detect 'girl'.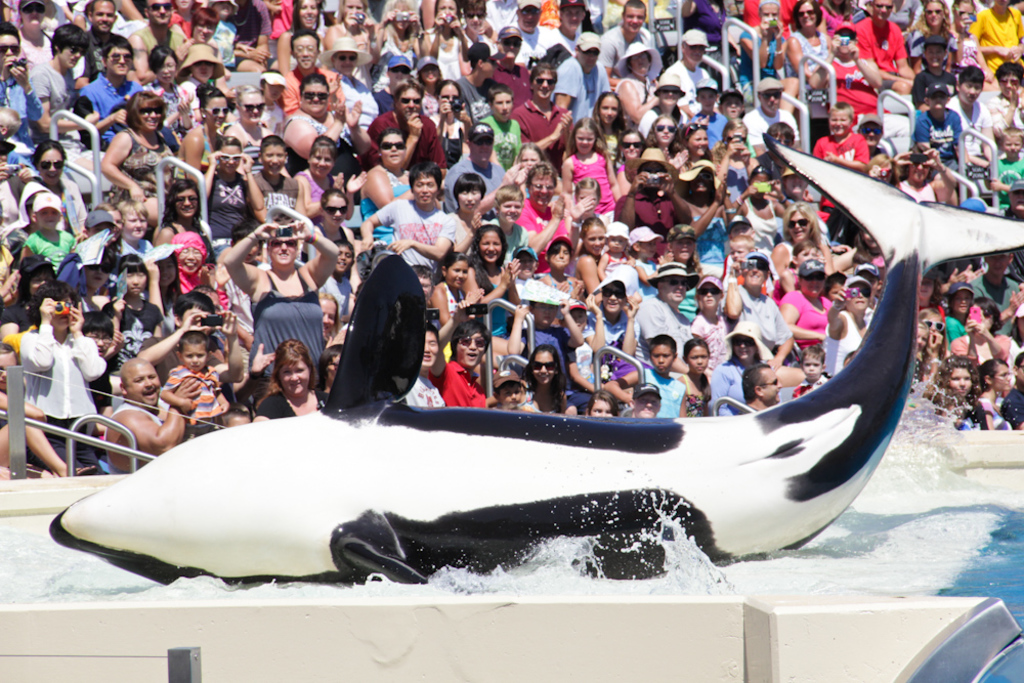
Detected at [632,228,675,295].
